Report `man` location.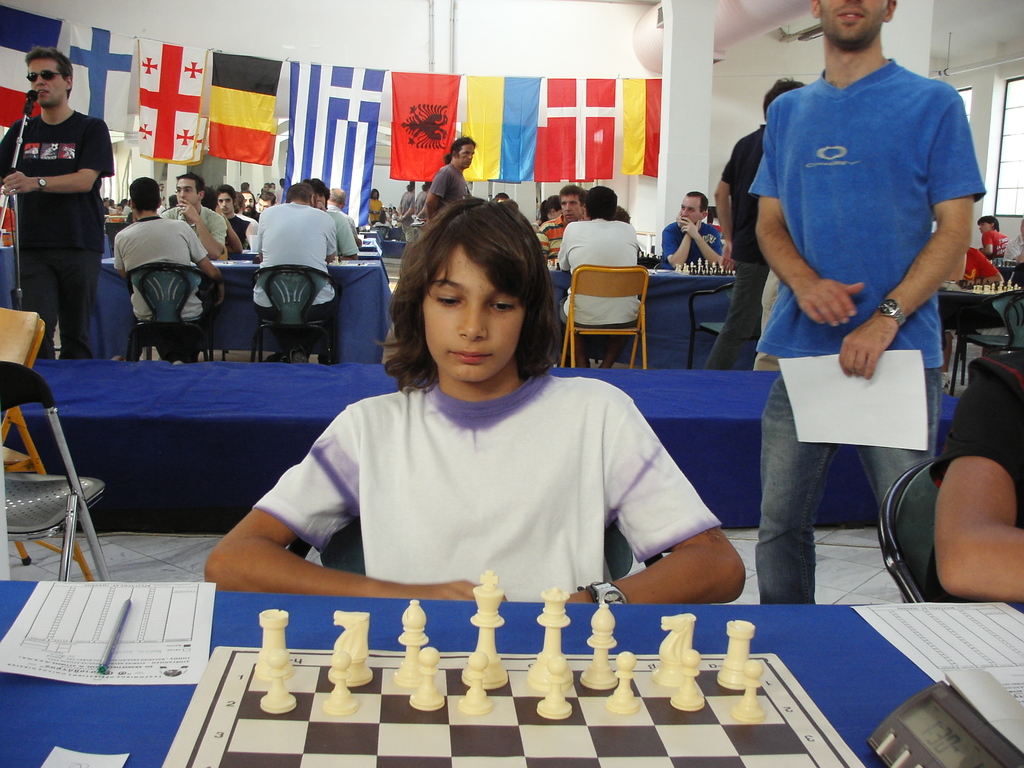
Report: 751/0/988/606.
